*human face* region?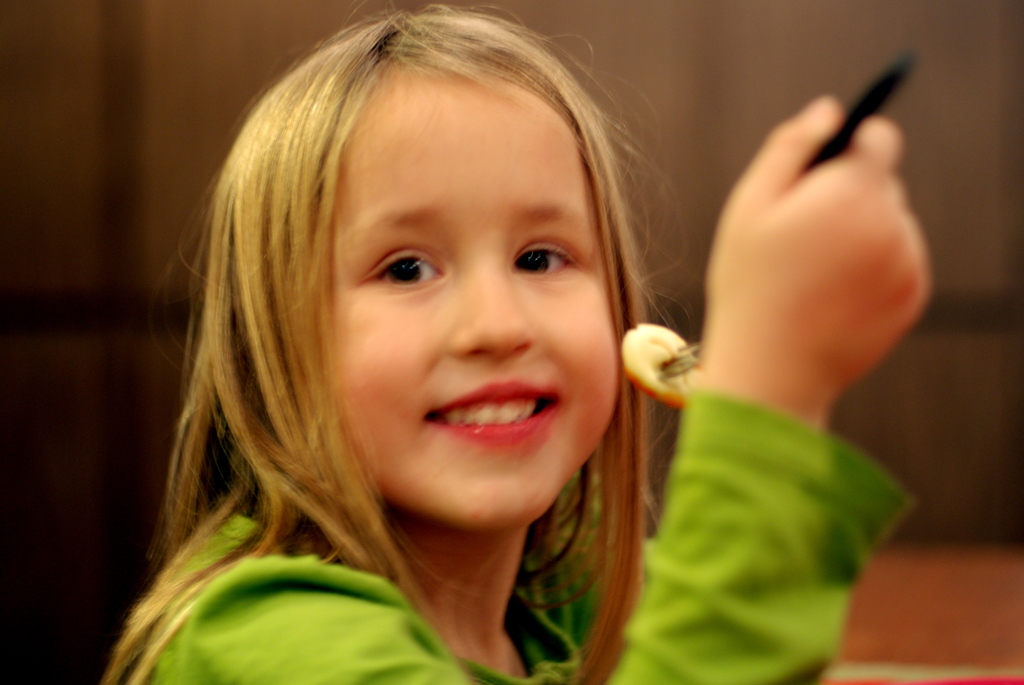
detection(323, 81, 616, 530)
